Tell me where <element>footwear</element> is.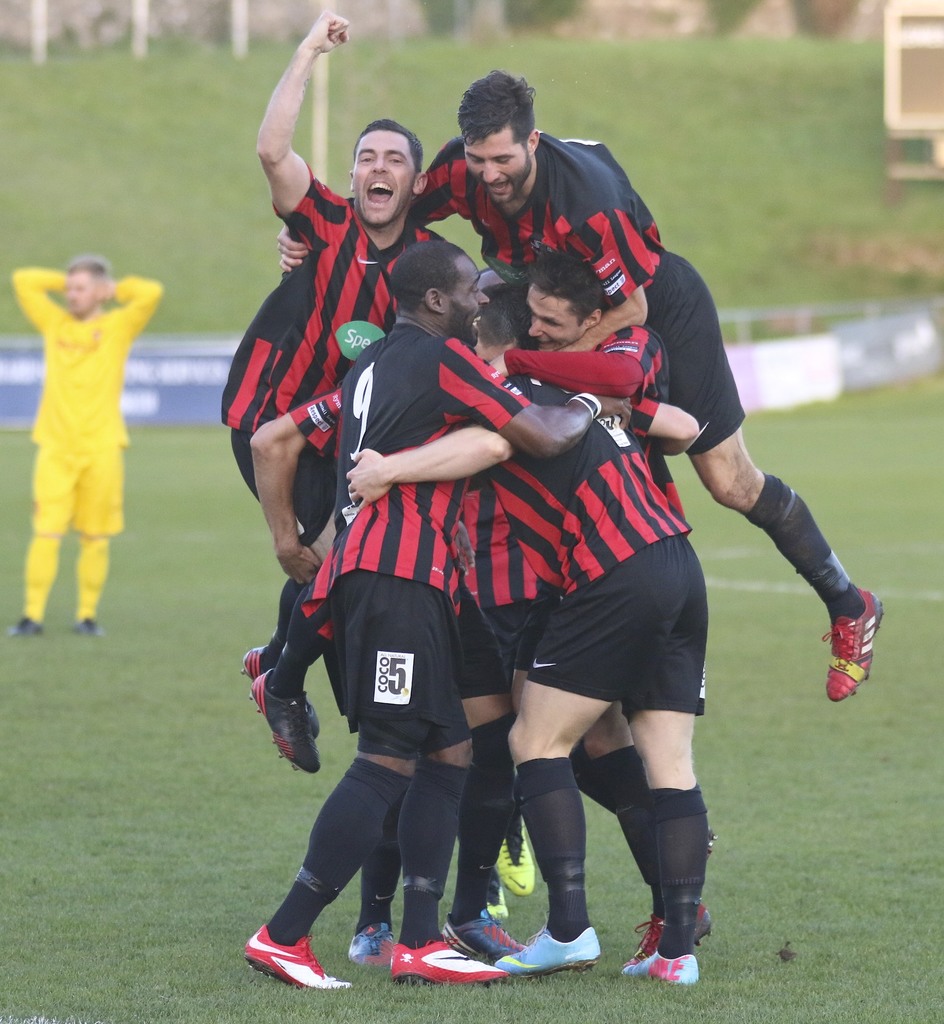
<element>footwear</element> is at <box>492,908,605,977</box>.
